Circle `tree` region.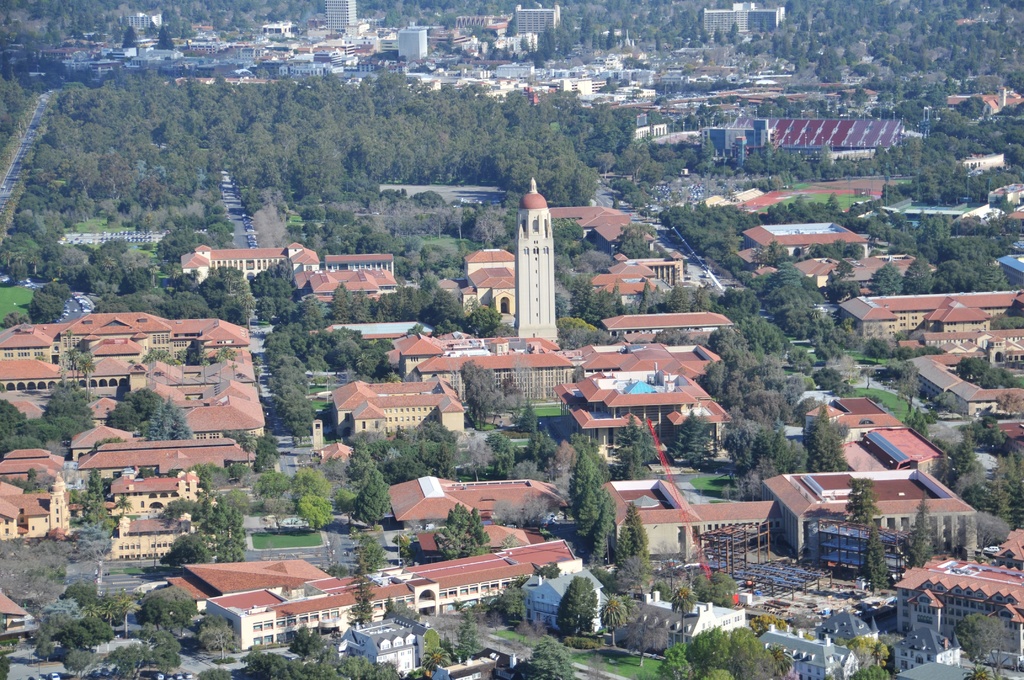
Region: <region>336, 566, 378, 639</region>.
